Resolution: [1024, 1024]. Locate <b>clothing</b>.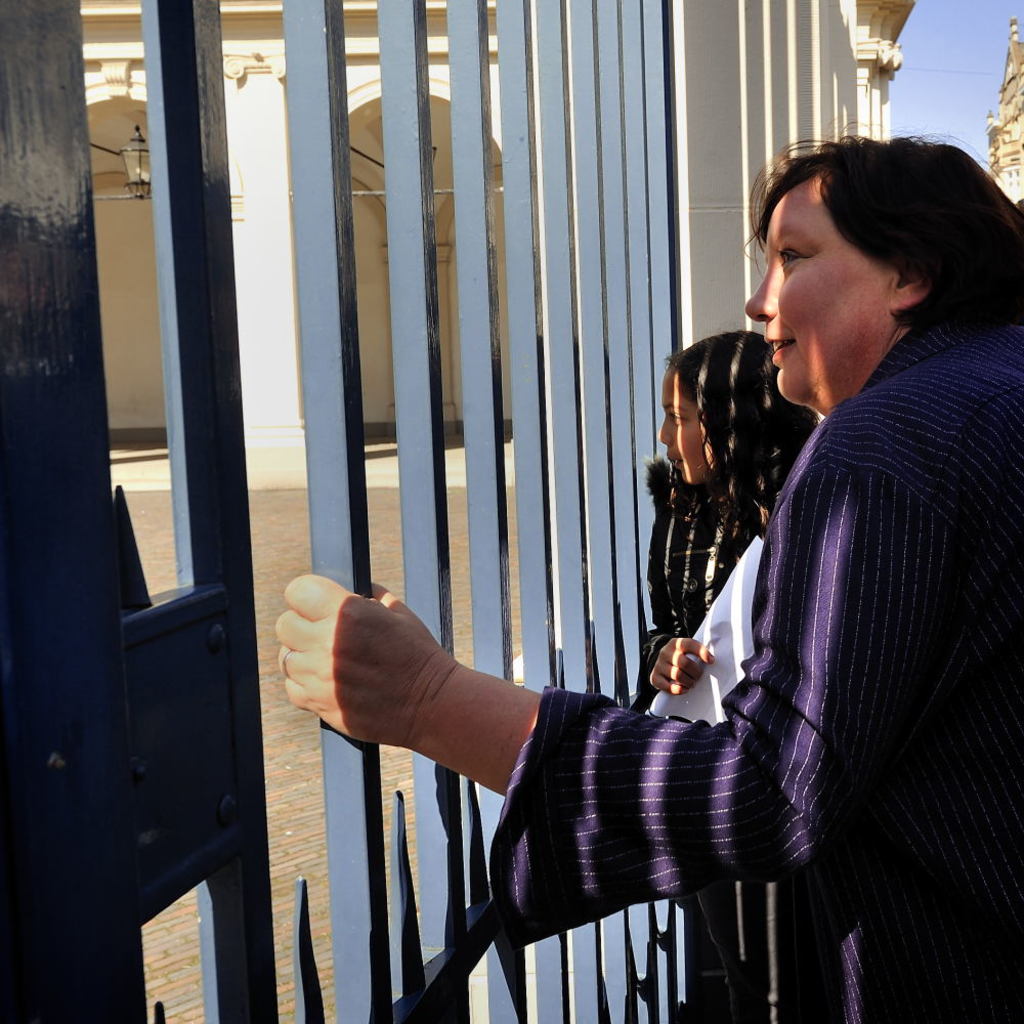
487:323:1023:1023.
